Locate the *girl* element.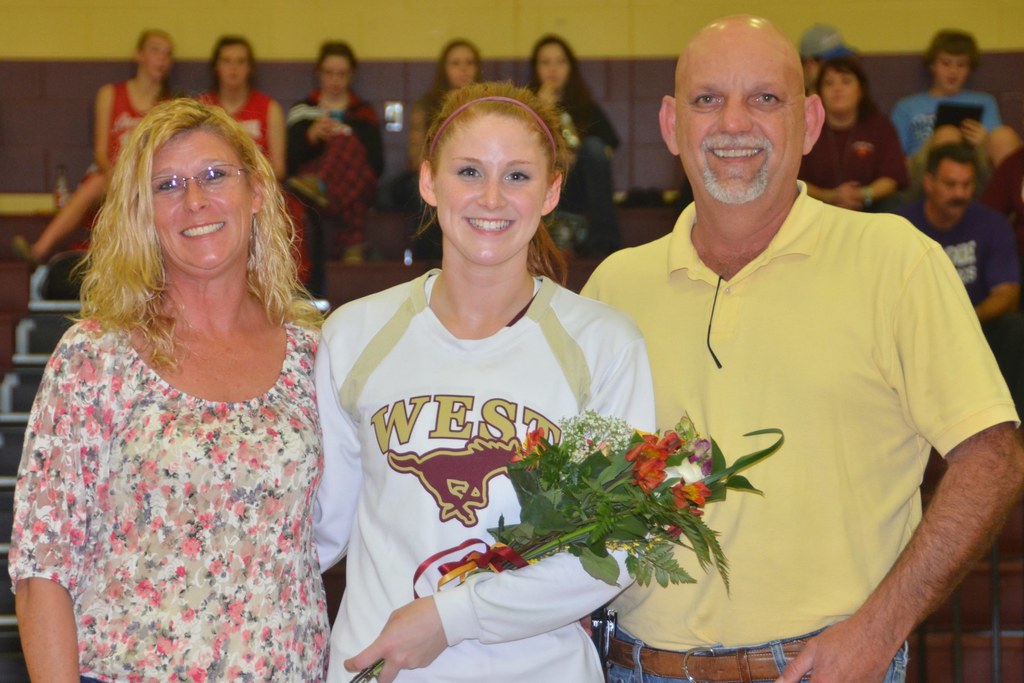
Element bbox: {"x1": 312, "y1": 81, "x2": 657, "y2": 682}.
